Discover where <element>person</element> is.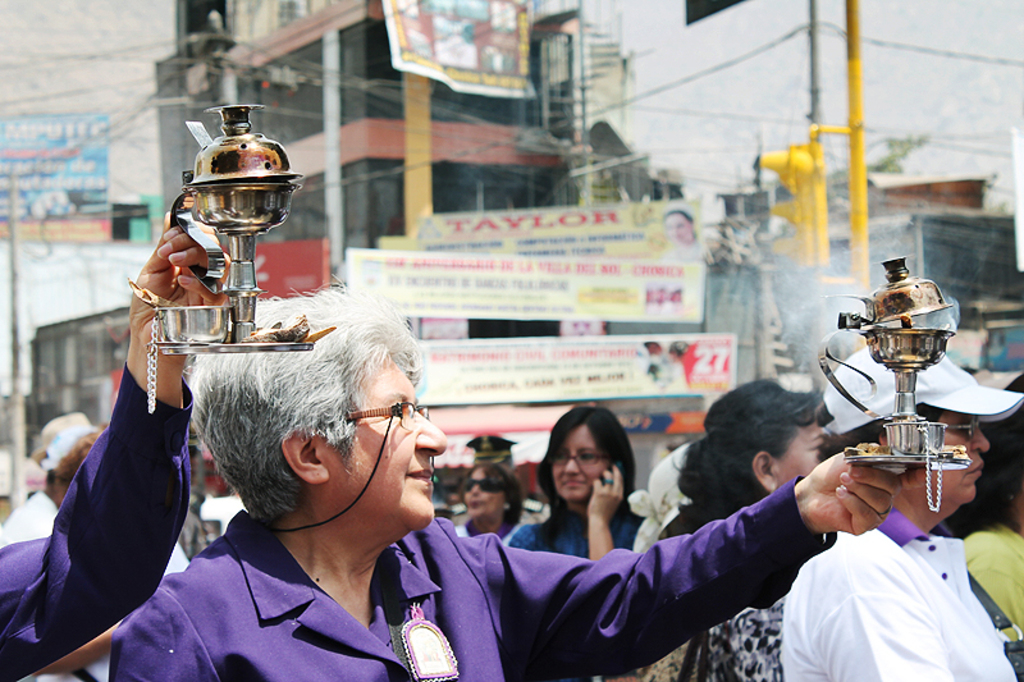
Discovered at detection(657, 206, 709, 264).
